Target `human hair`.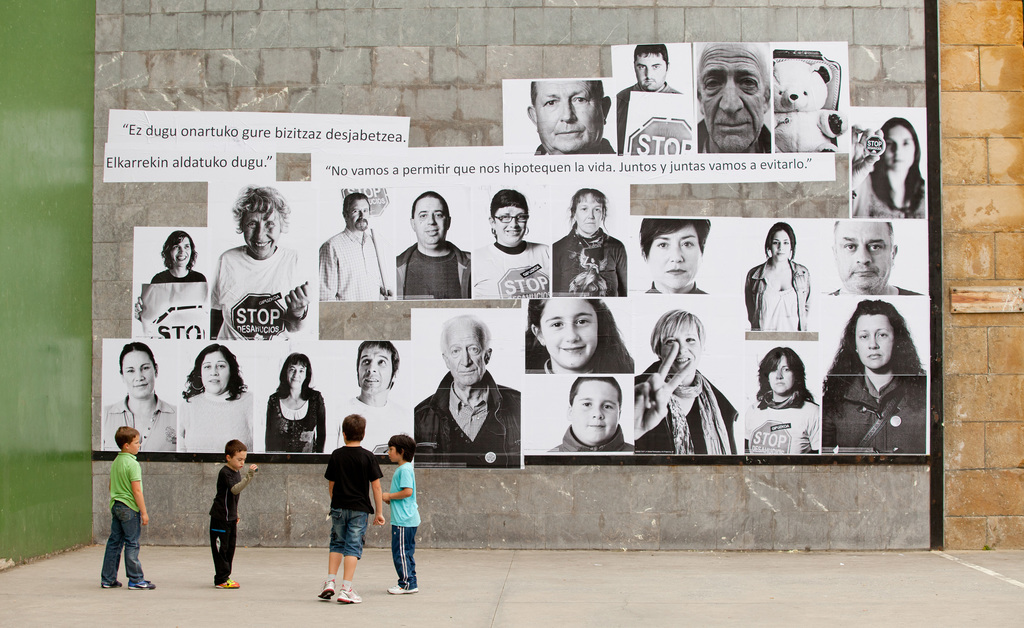
Target region: l=230, t=184, r=291, b=237.
